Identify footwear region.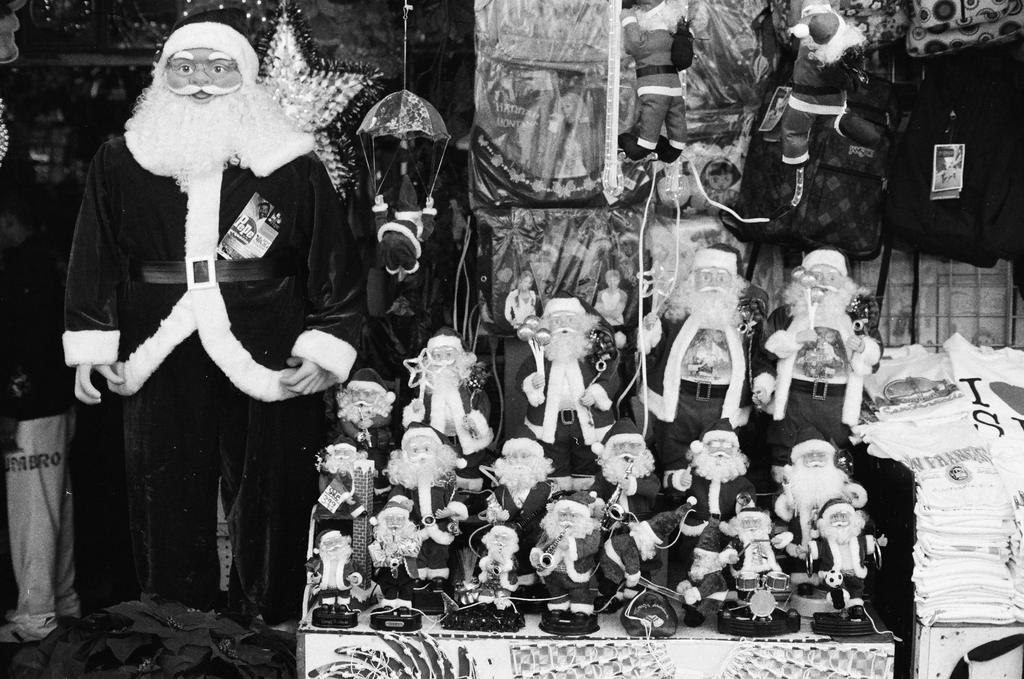
Region: [657,136,681,162].
